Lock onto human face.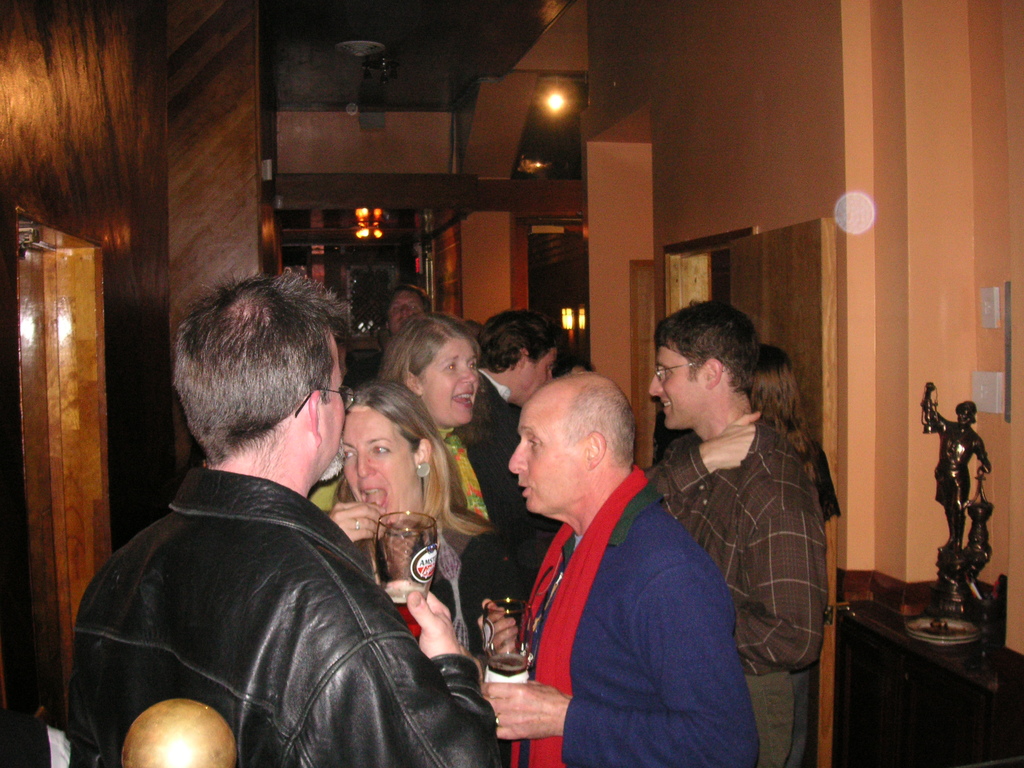
Locked: box(531, 337, 559, 405).
